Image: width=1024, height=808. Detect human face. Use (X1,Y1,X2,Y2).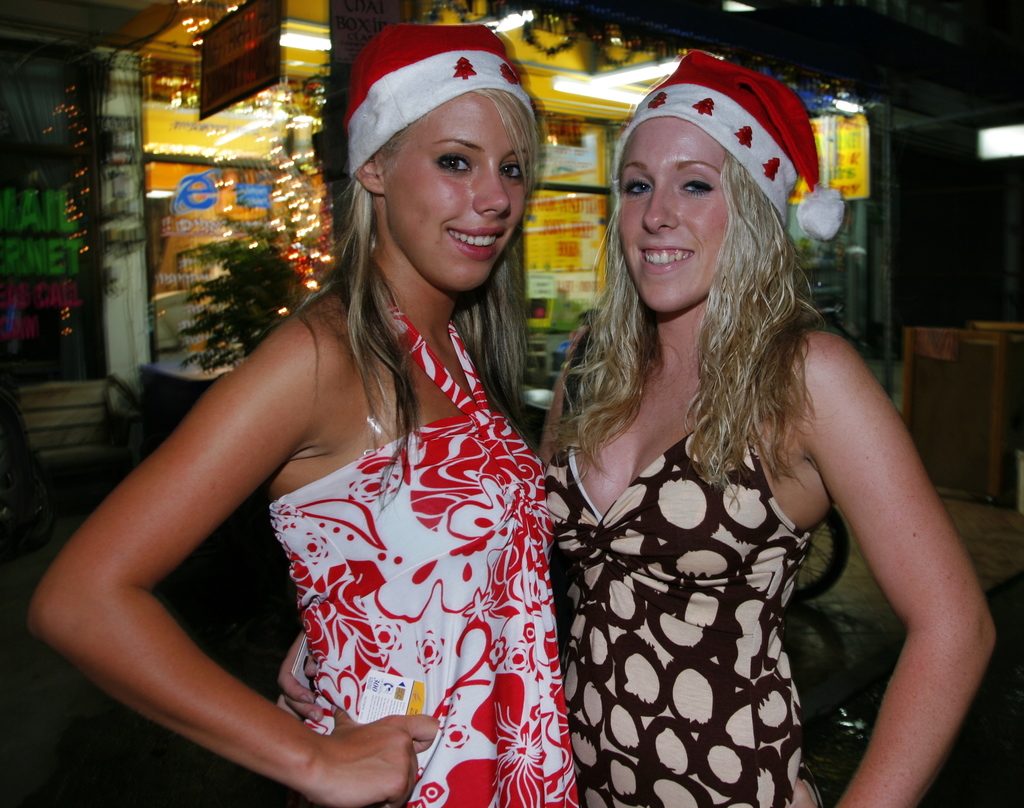
(388,90,534,290).
